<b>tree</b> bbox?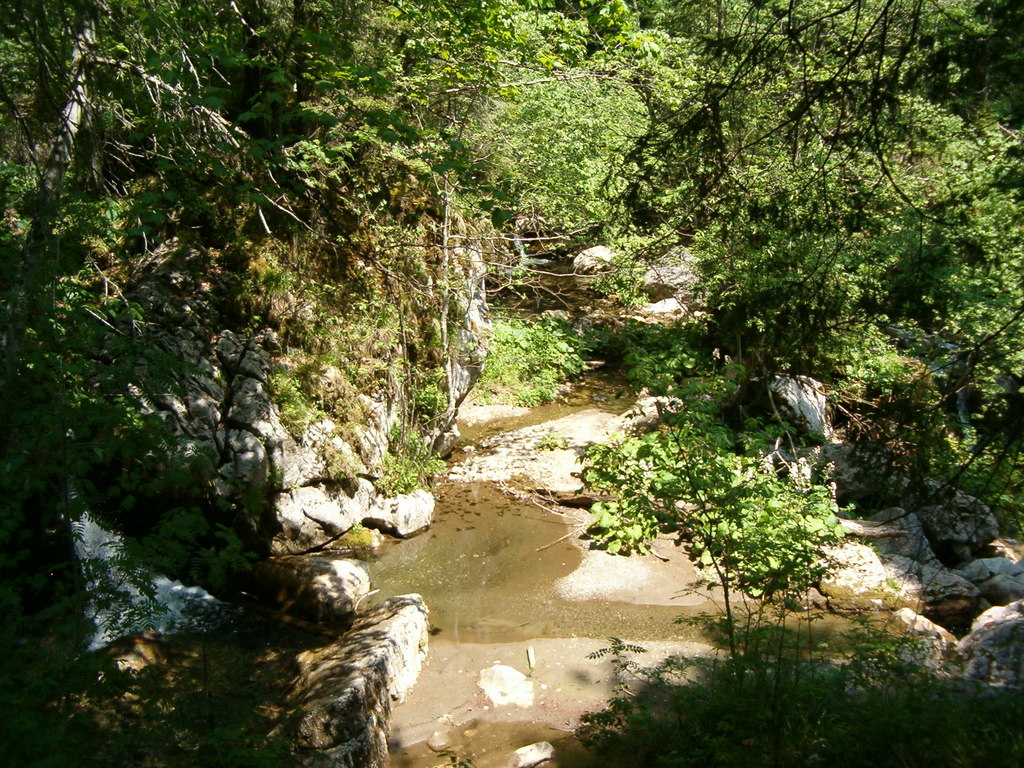
l=0, t=0, r=260, b=277
